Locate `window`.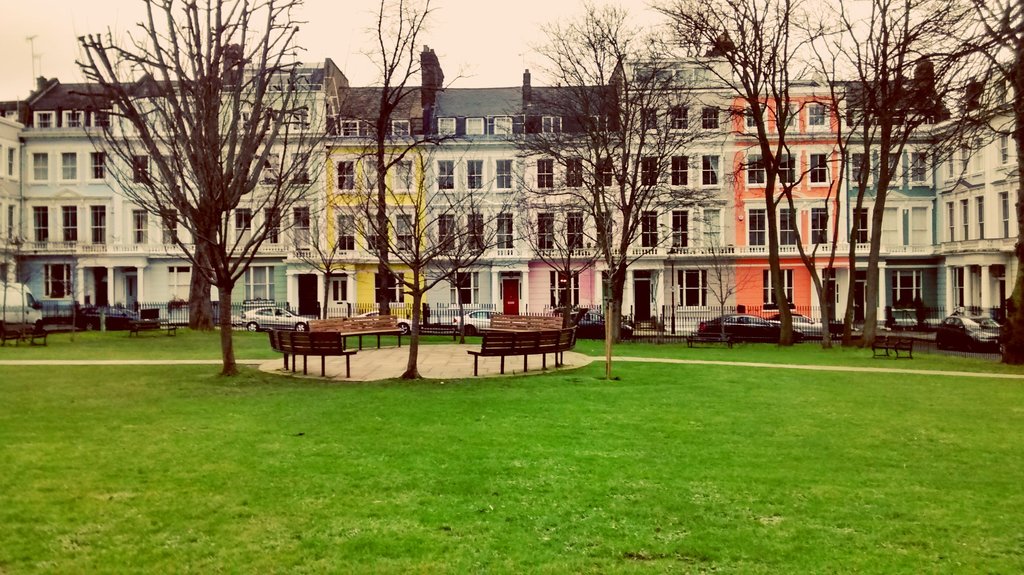
Bounding box: 159,111,182,135.
